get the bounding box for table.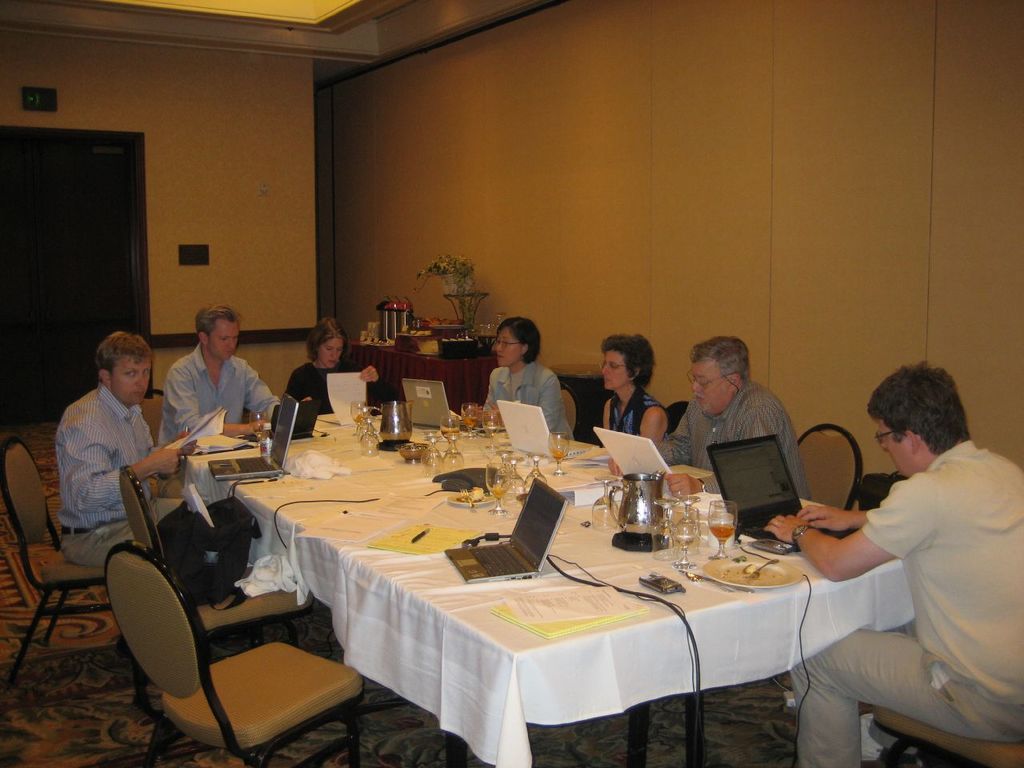
349 318 502 425.
